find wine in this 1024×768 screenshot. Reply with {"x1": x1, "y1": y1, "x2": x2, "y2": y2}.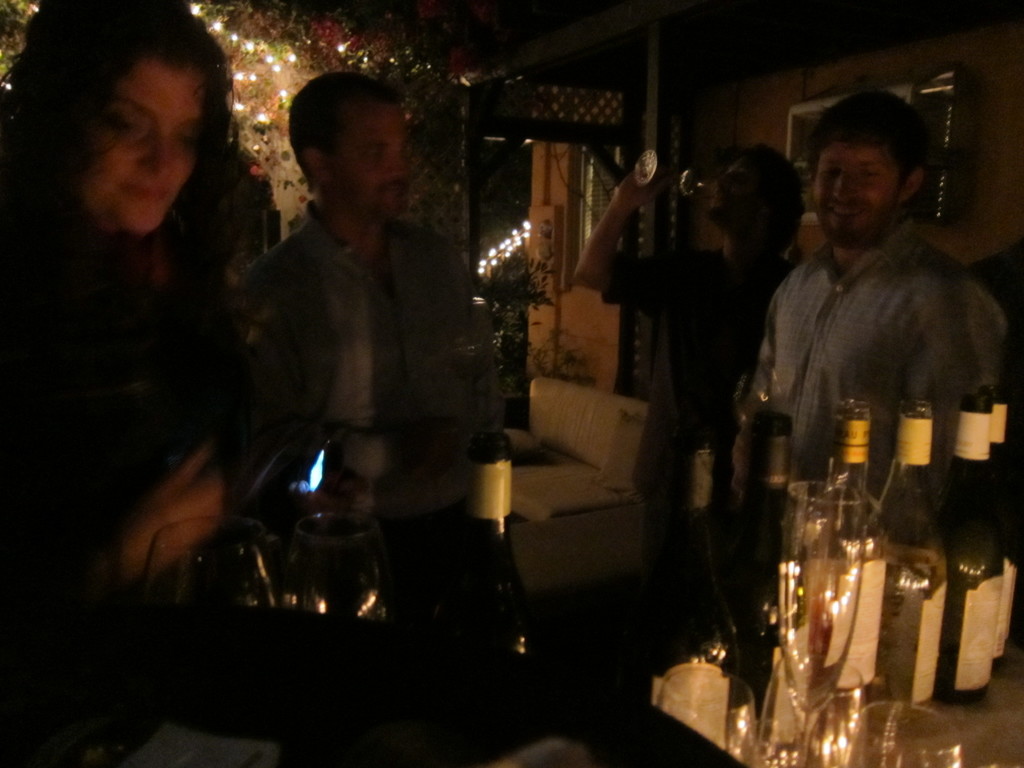
{"x1": 729, "y1": 412, "x2": 795, "y2": 709}.
